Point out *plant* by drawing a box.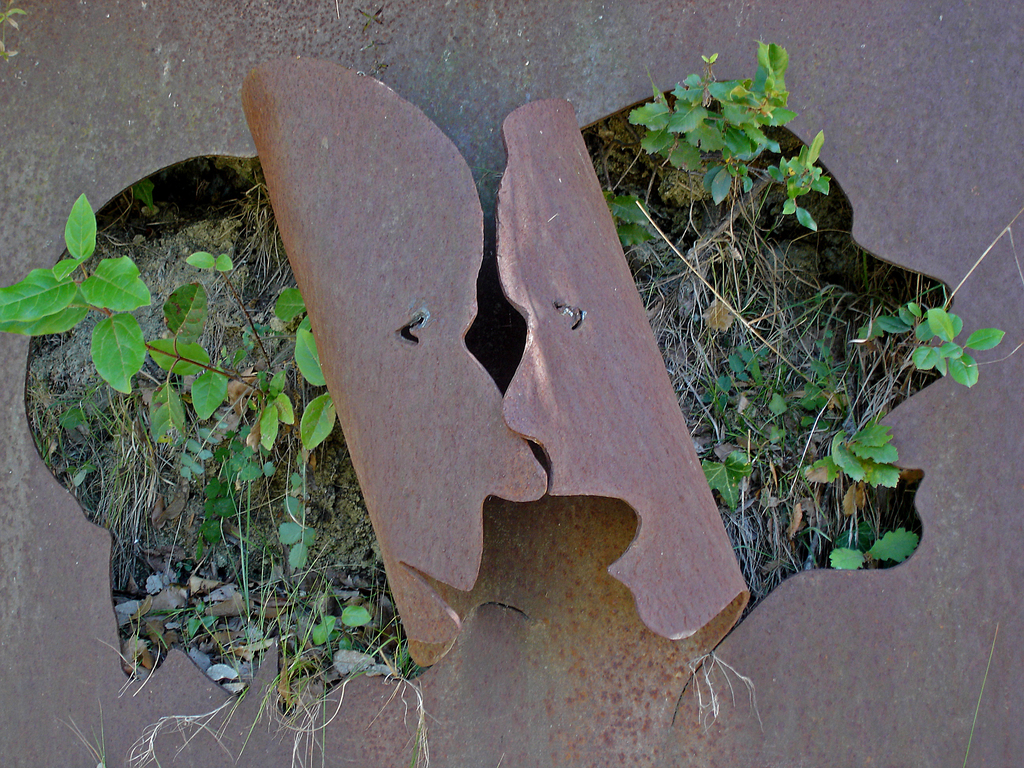
<bbox>246, 641, 337, 762</bbox>.
